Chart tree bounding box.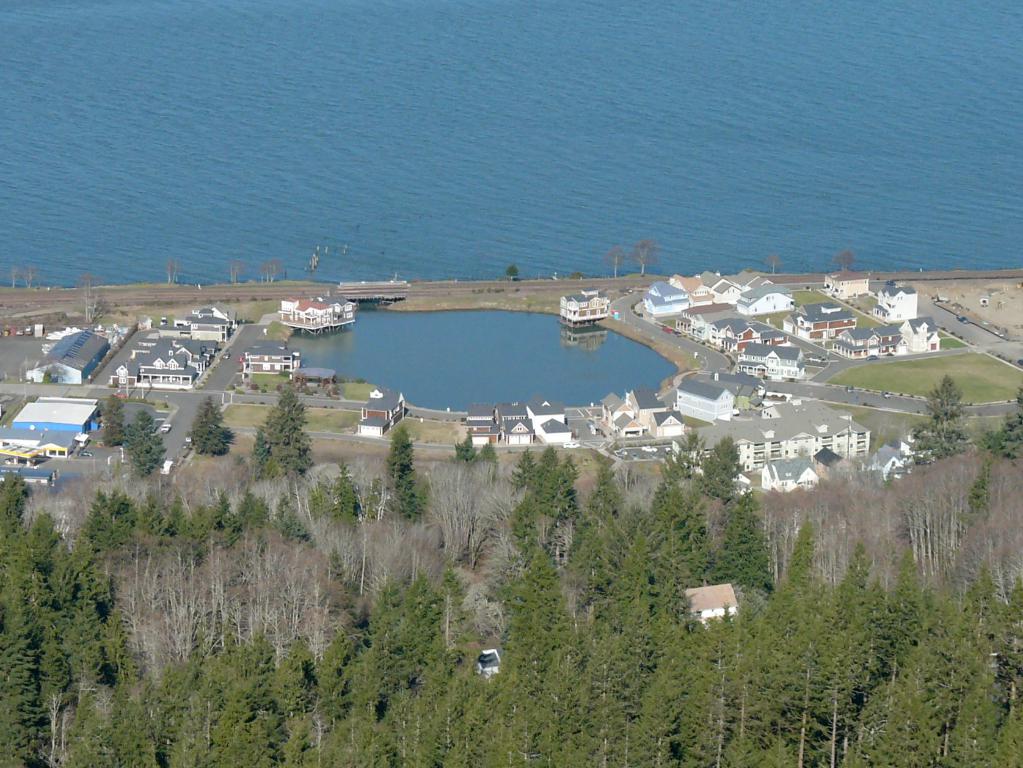
Charted: x1=630, y1=233, x2=658, y2=281.
